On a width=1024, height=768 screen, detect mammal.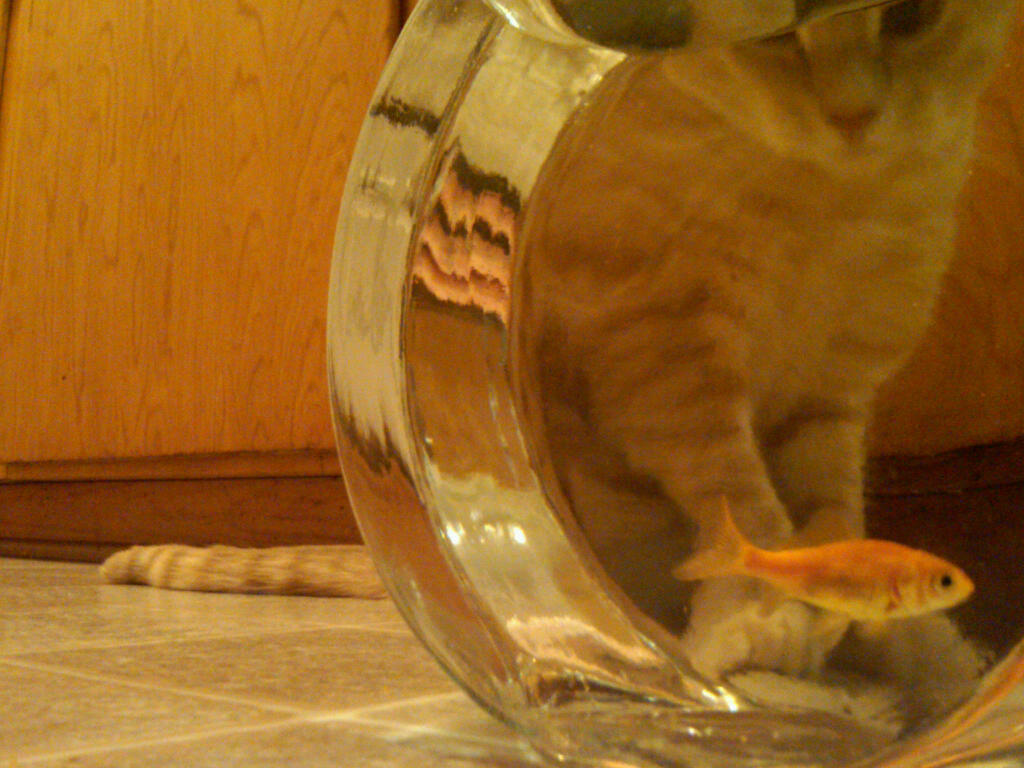
box=[522, 0, 1011, 713].
